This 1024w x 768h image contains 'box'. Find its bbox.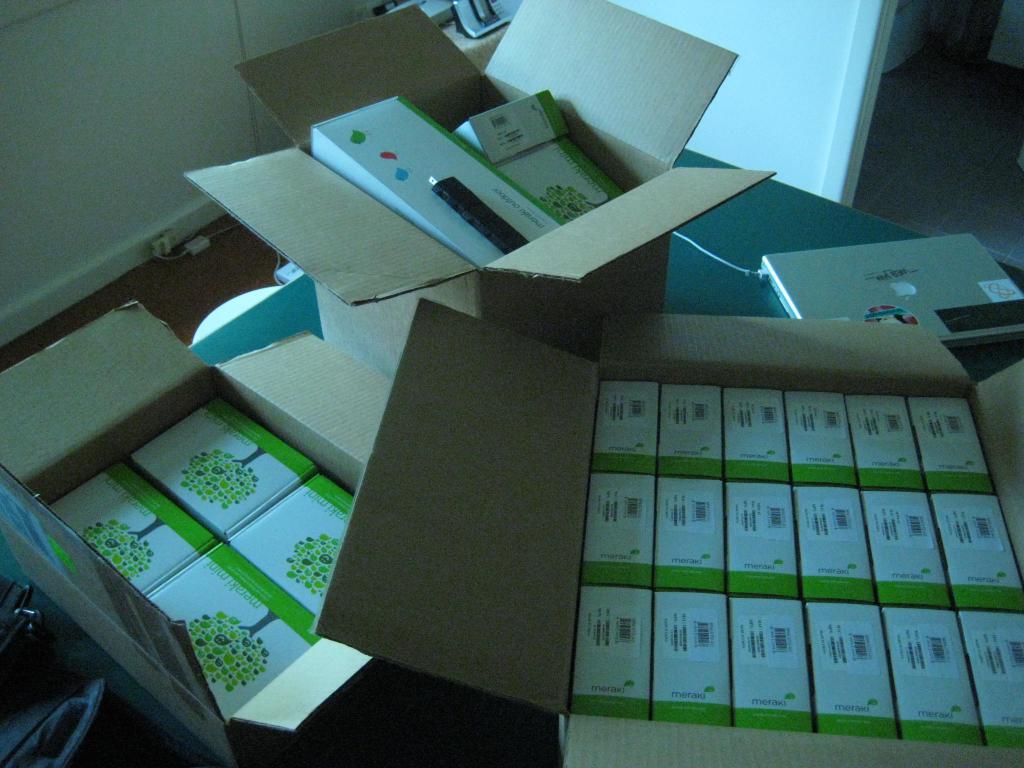
[x1=591, y1=378, x2=660, y2=474].
